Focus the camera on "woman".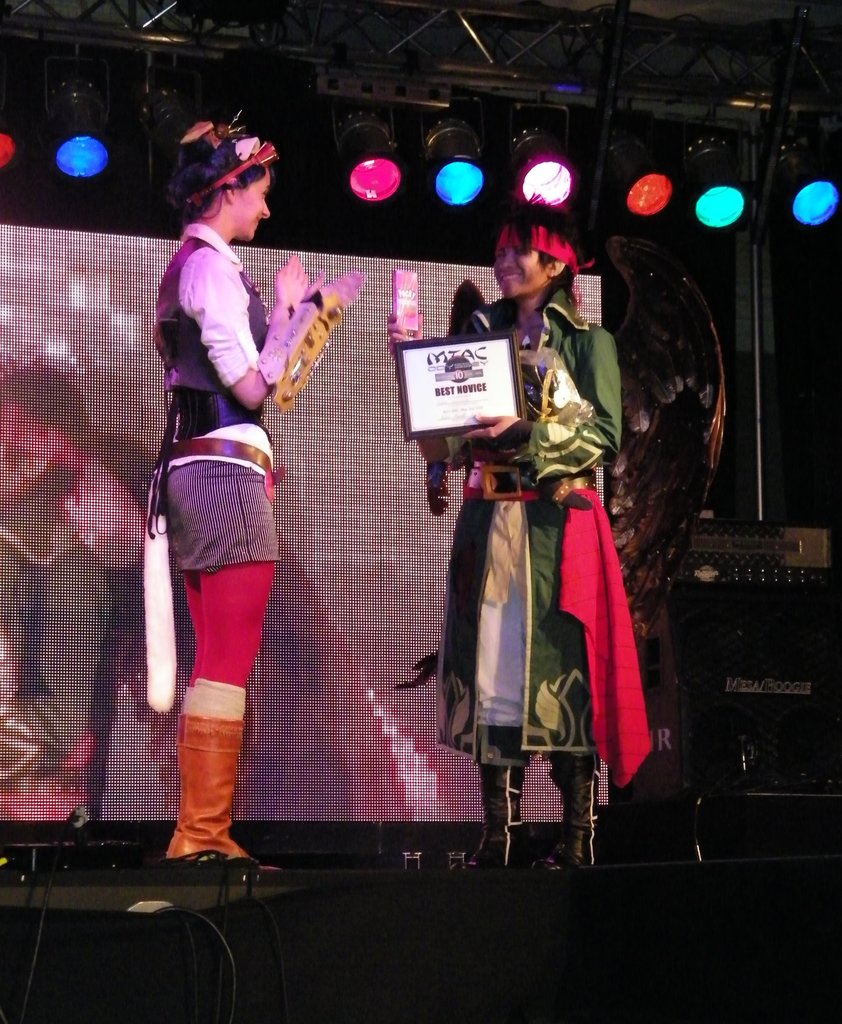
Focus region: pyautogui.locateOnScreen(158, 148, 337, 879).
